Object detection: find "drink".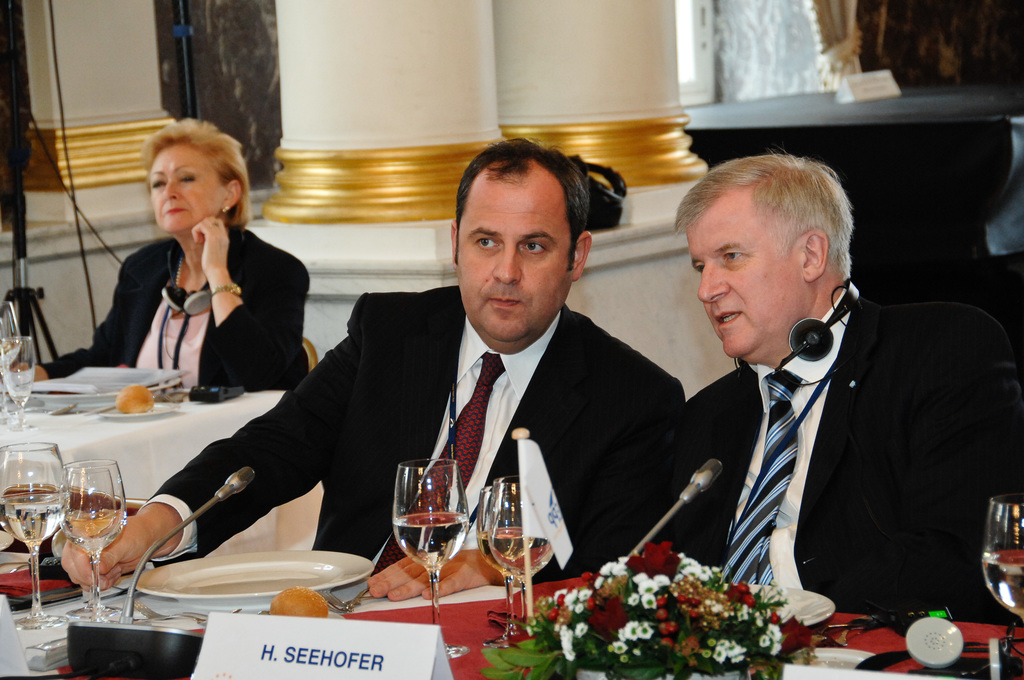
bbox=[396, 510, 472, 574].
